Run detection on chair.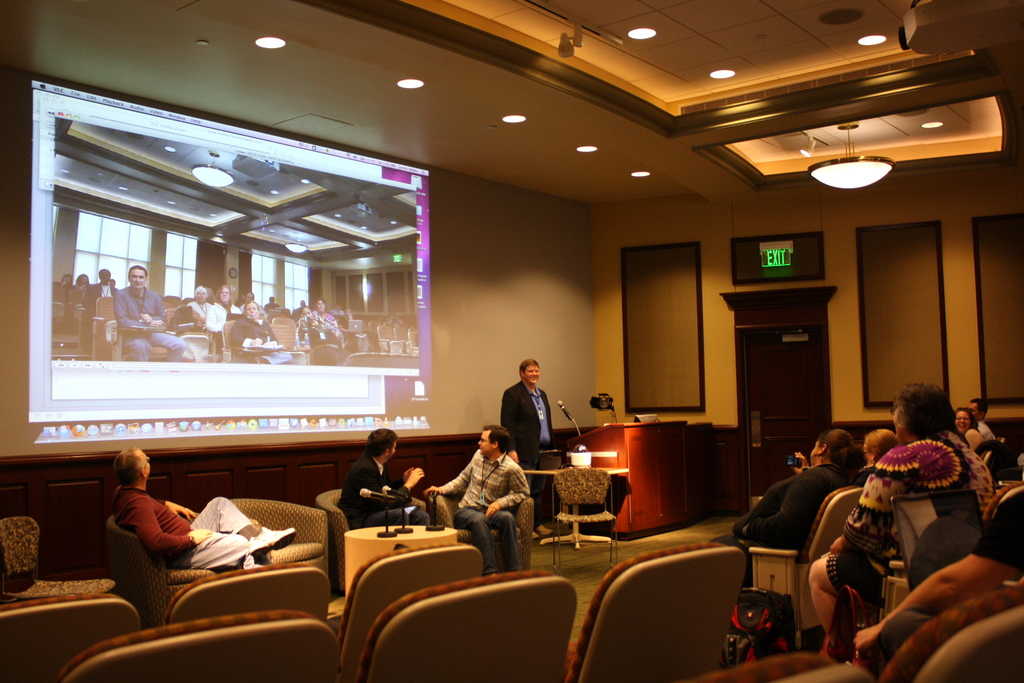
Result: <region>169, 559, 330, 627</region>.
